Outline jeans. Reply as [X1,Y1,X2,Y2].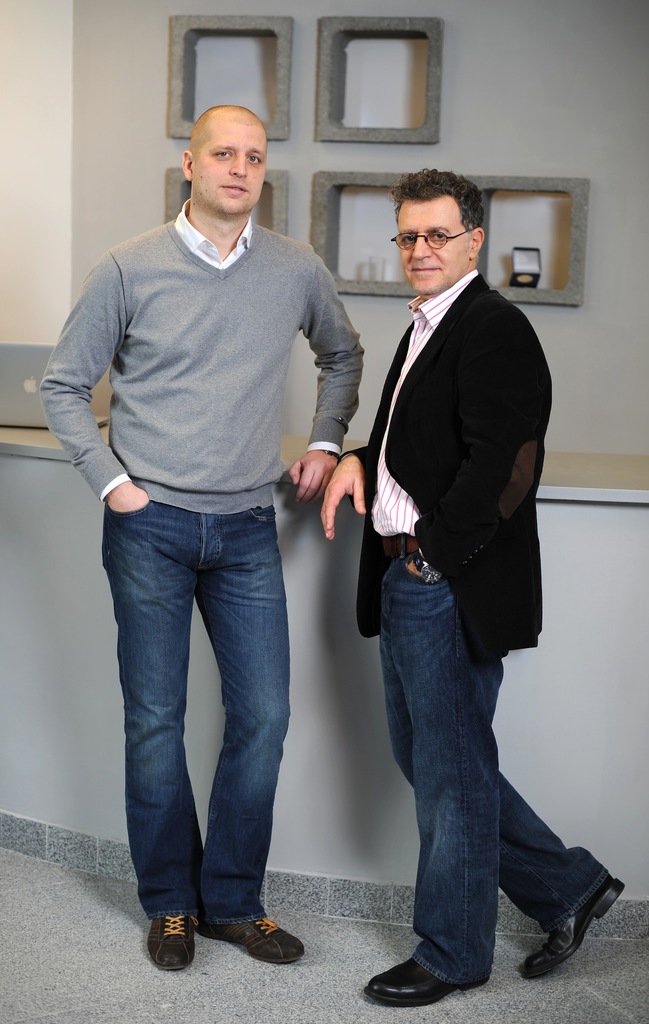
[378,540,604,984].
